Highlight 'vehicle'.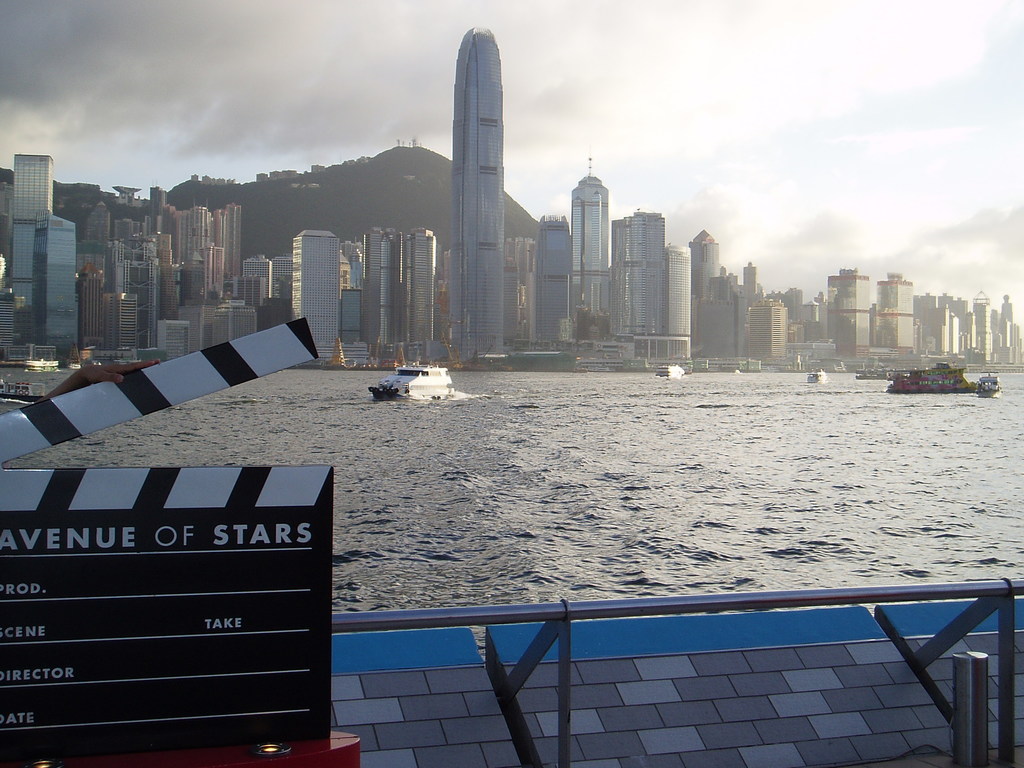
Highlighted region: bbox=(980, 372, 1004, 399).
